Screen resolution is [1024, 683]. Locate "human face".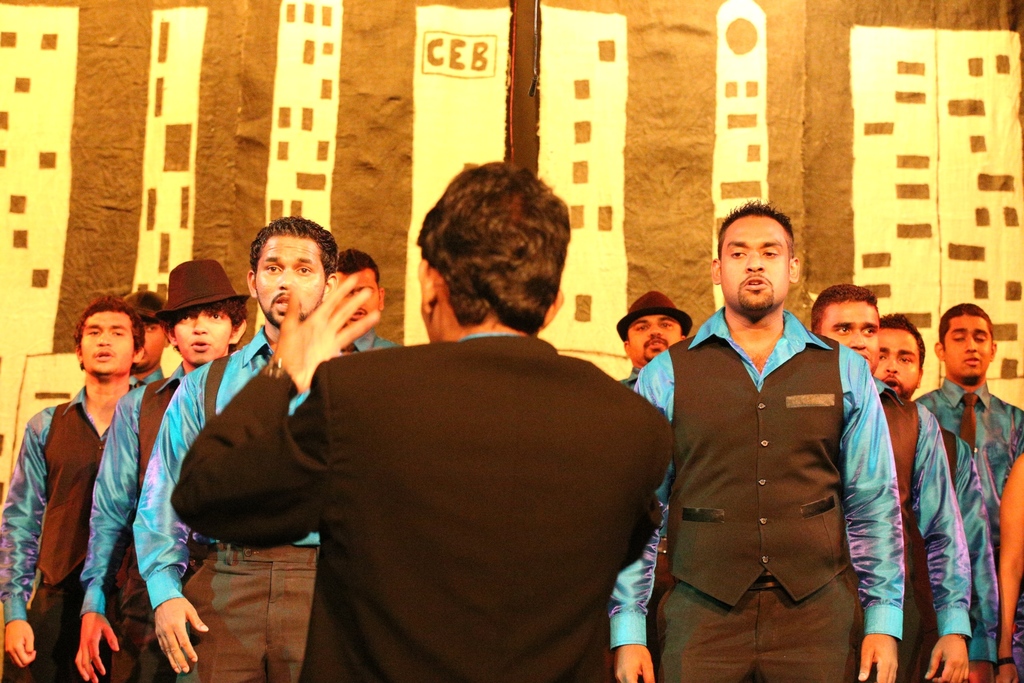
select_region(631, 311, 684, 370).
